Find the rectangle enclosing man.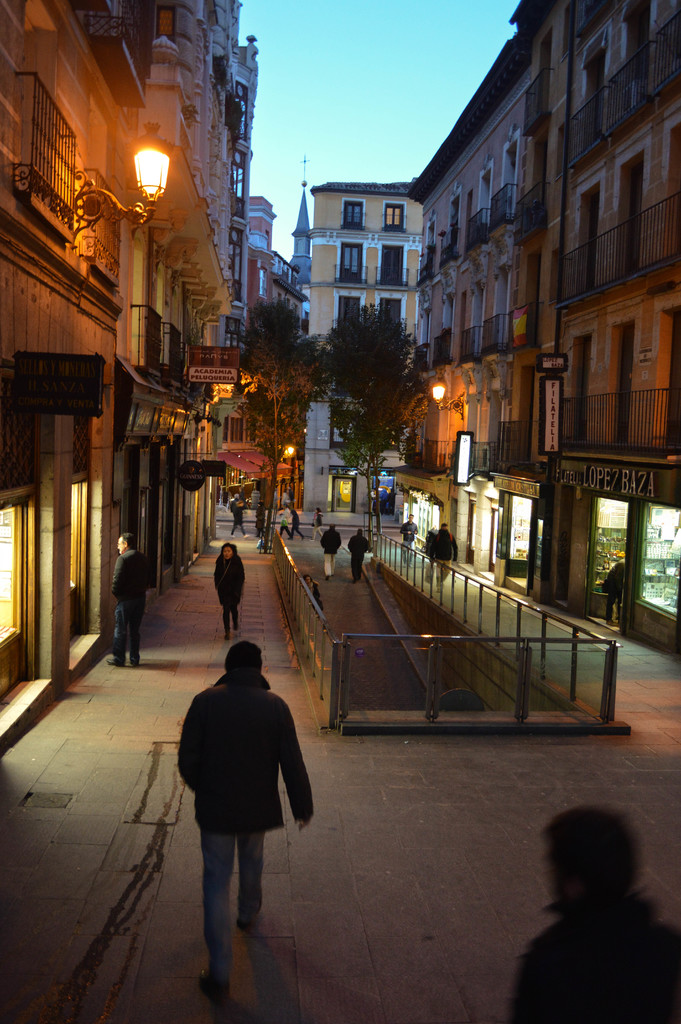
<bbox>601, 555, 627, 626</bbox>.
